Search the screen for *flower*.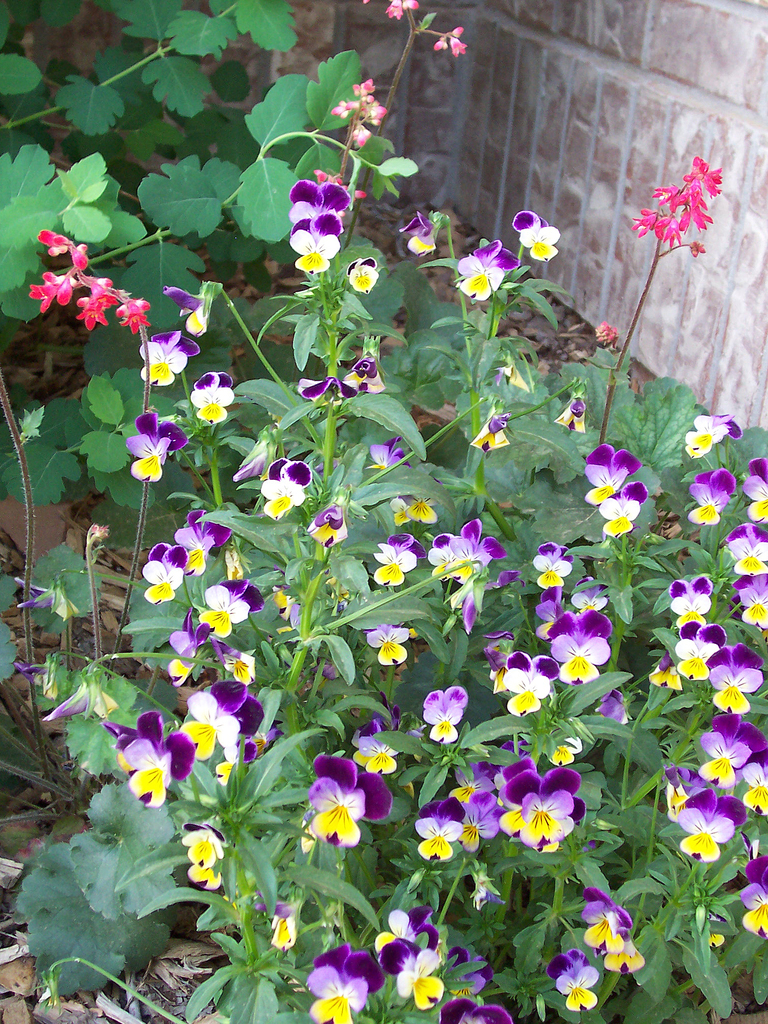
Found at box(186, 370, 236, 424).
